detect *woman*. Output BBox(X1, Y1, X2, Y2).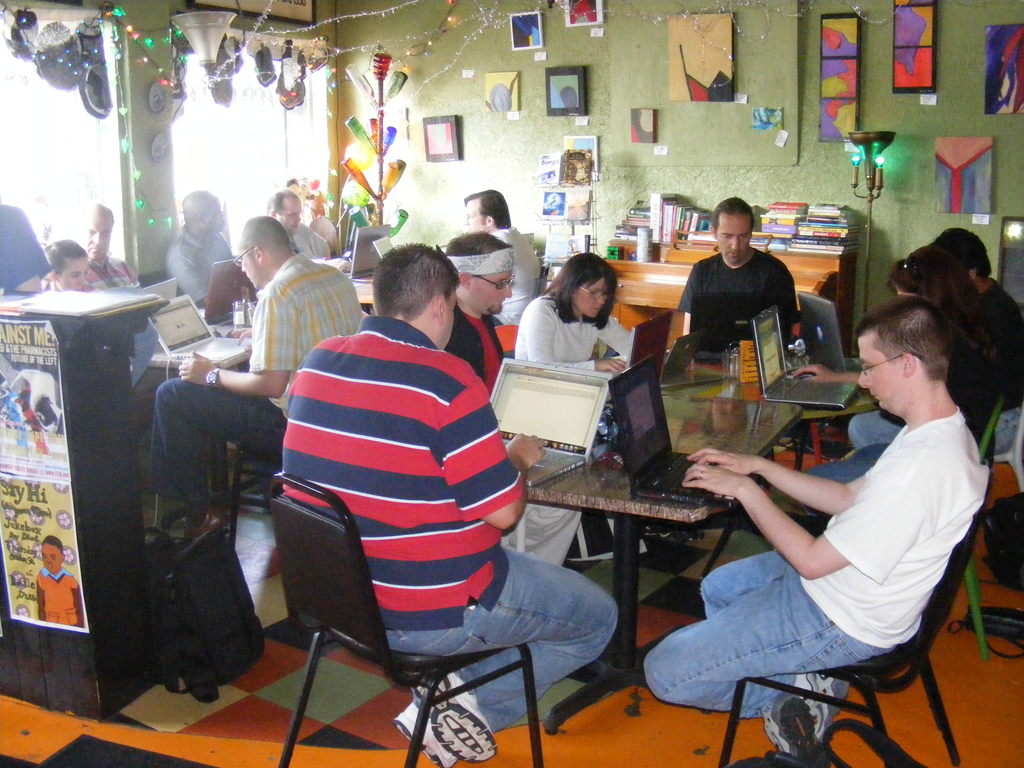
BBox(33, 236, 97, 291).
